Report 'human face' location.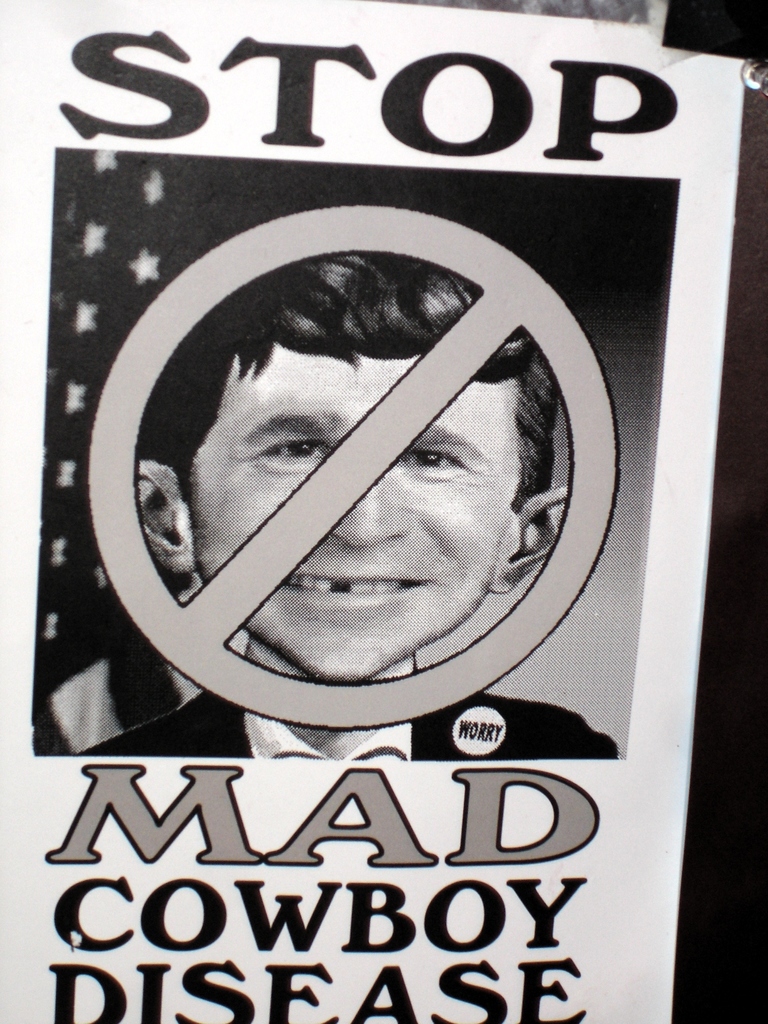
Report: locate(184, 364, 529, 683).
